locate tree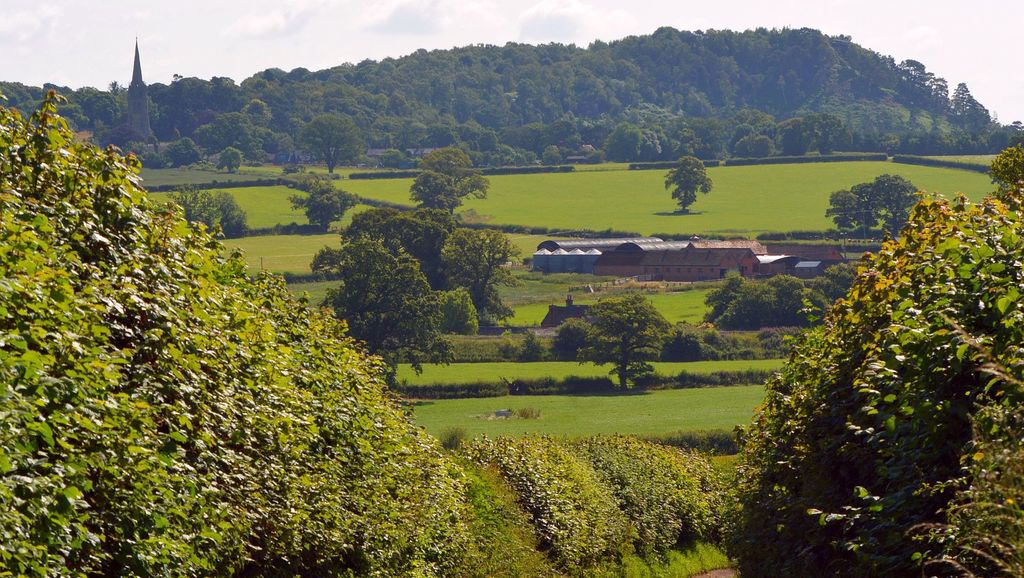
Rect(422, 151, 490, 213)
